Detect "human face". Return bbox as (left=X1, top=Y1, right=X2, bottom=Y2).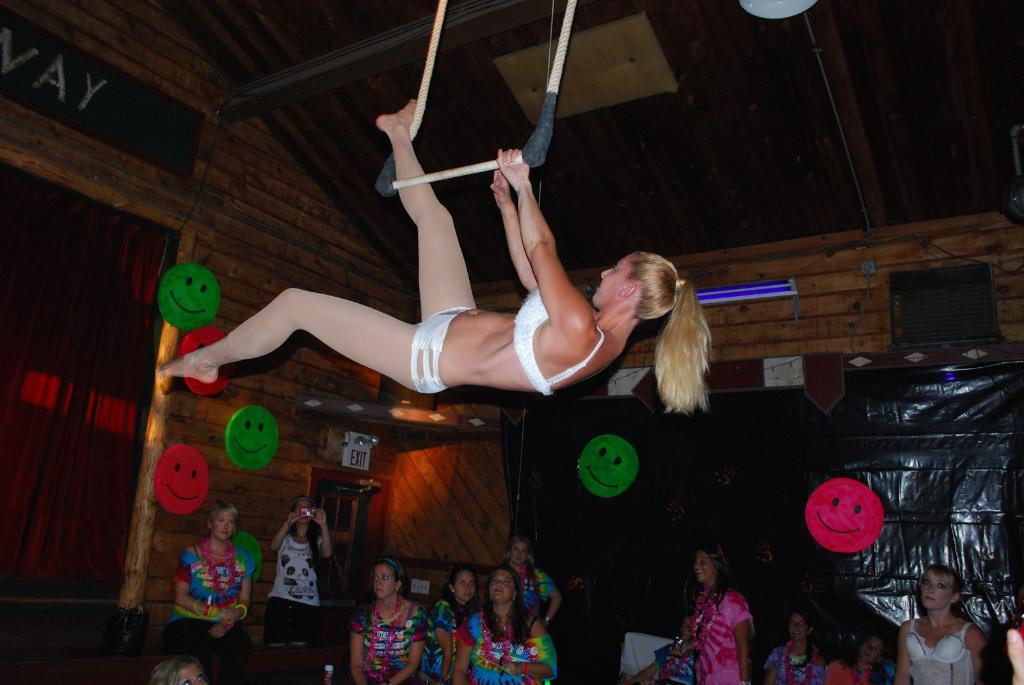
(left=452, top=569, right=474, bottom=603).
